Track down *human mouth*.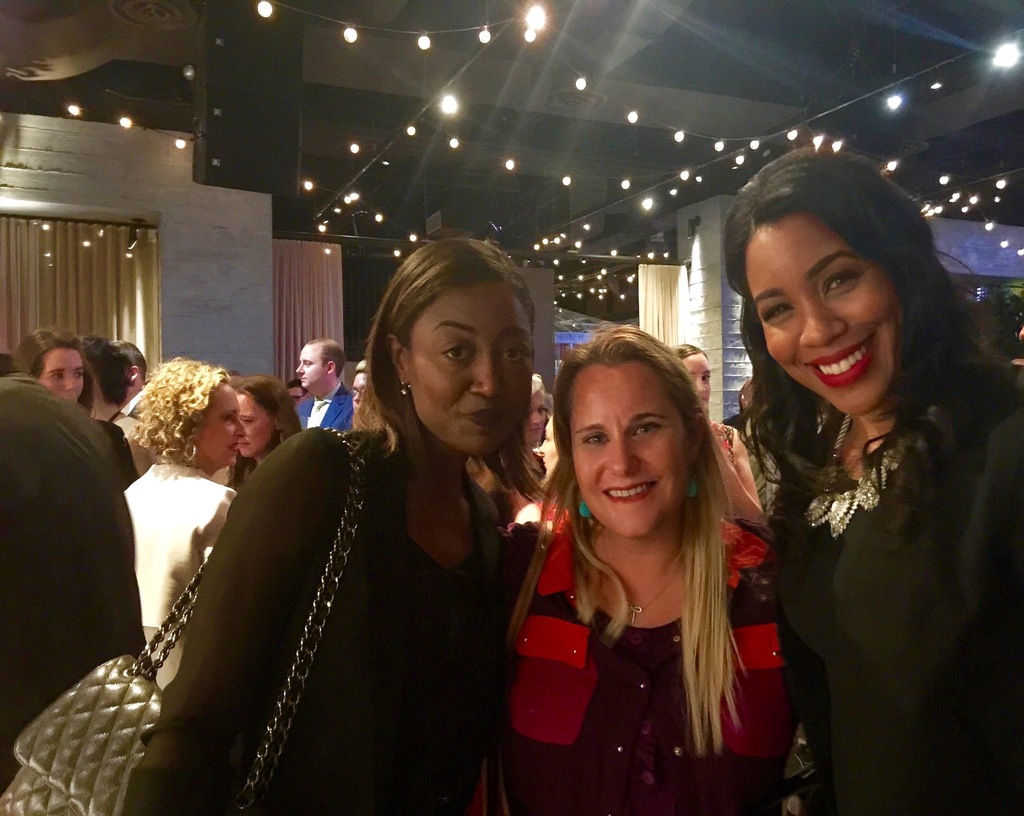
Tracked to rect(228, 444, 234, 453).
